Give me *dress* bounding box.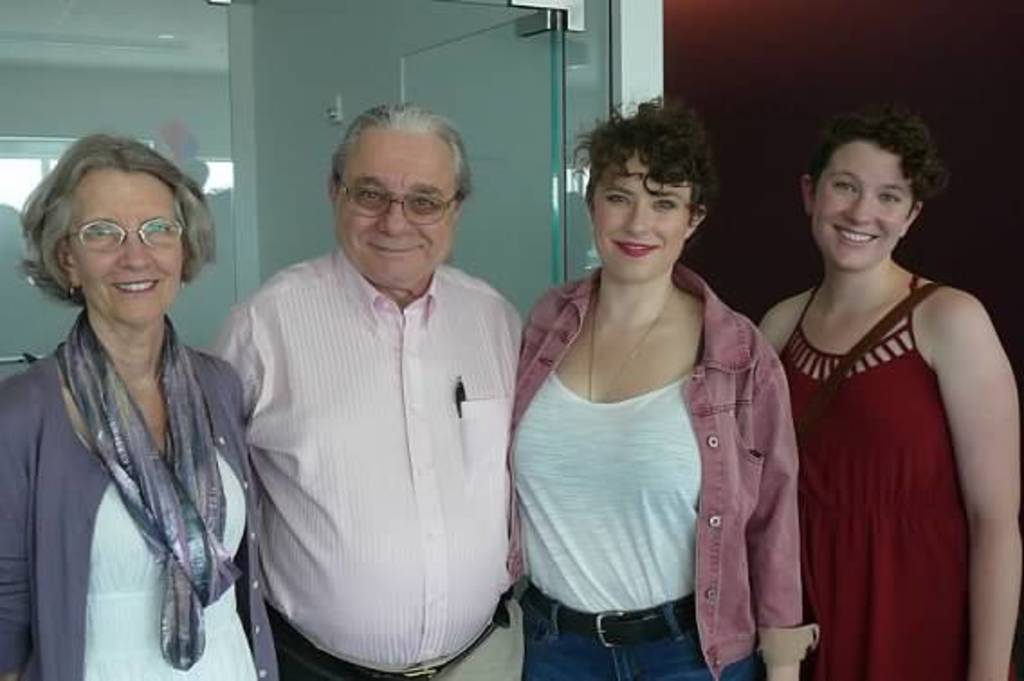
775, 268, 1020, 679.
